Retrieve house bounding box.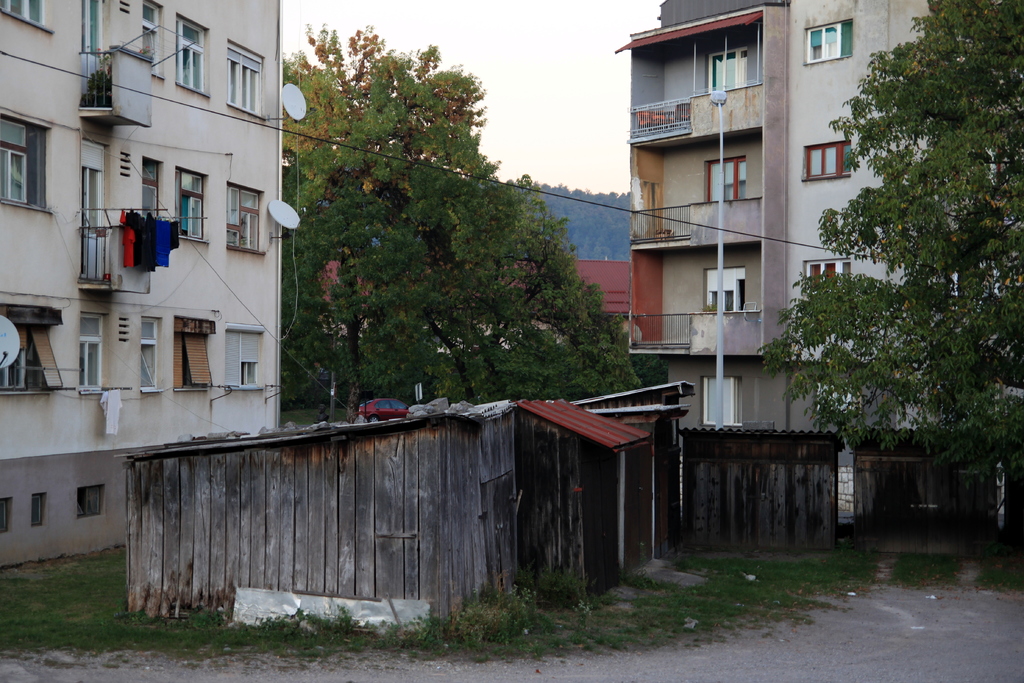
Bounding box: pyautogui.locateOnScreen(0, 0, 283, 570).
